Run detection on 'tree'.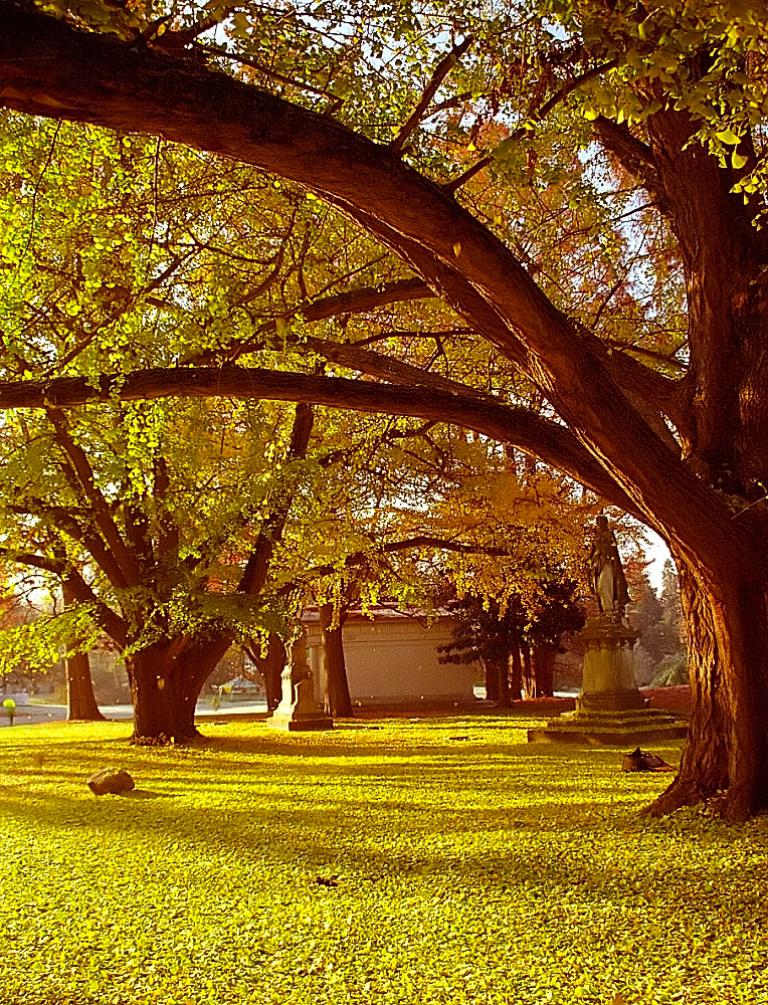
Result: l=0, t=501, r=126, b=732.
